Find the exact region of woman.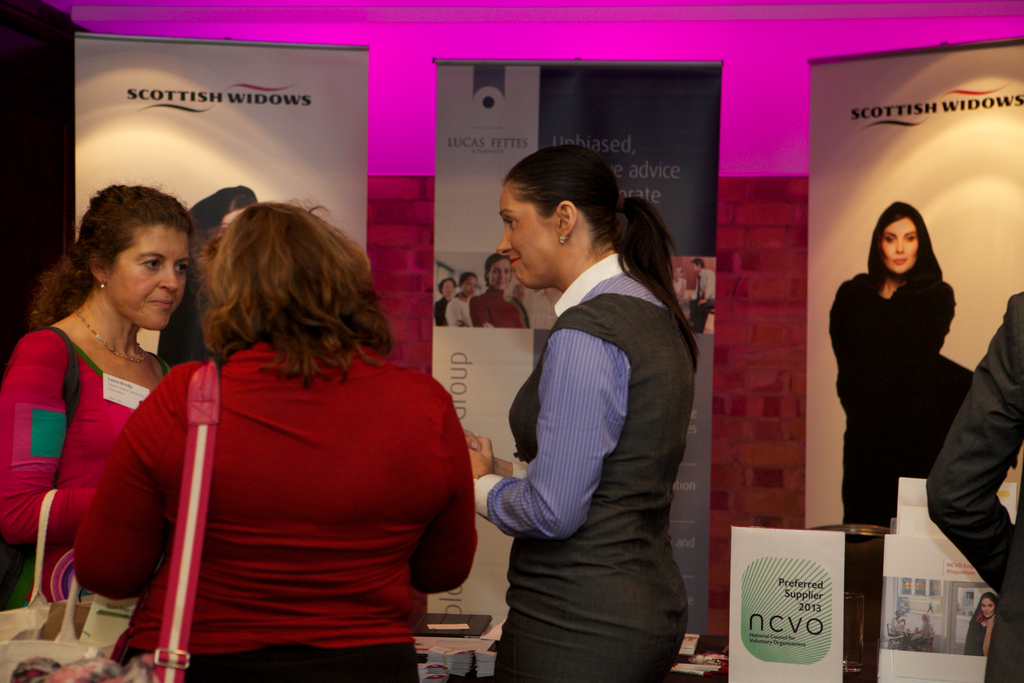
Exact region: (left=965, top=588, right=1002, bottom=652).
